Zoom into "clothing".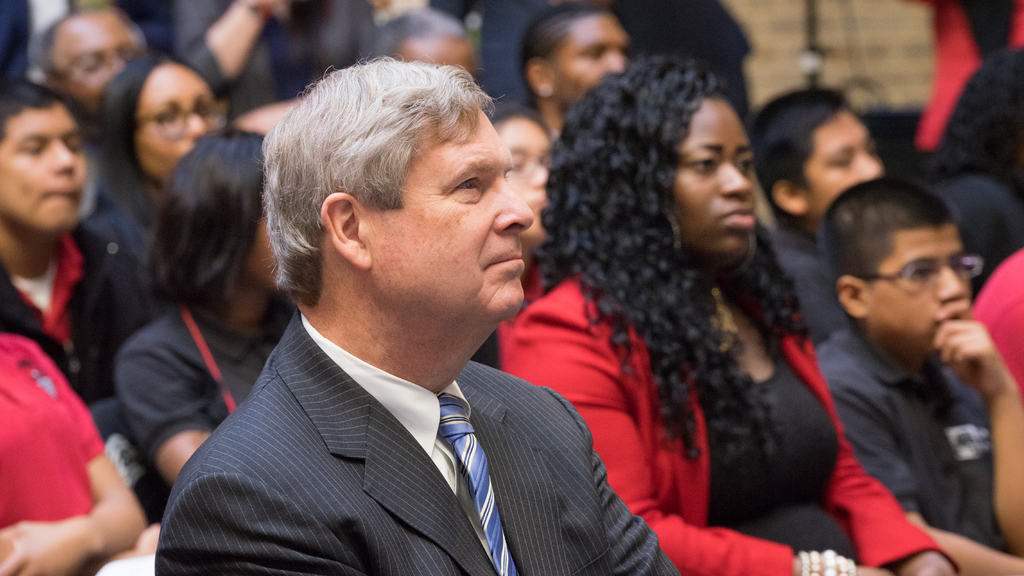
Zoom target: region(113, 296, 284, 526).
